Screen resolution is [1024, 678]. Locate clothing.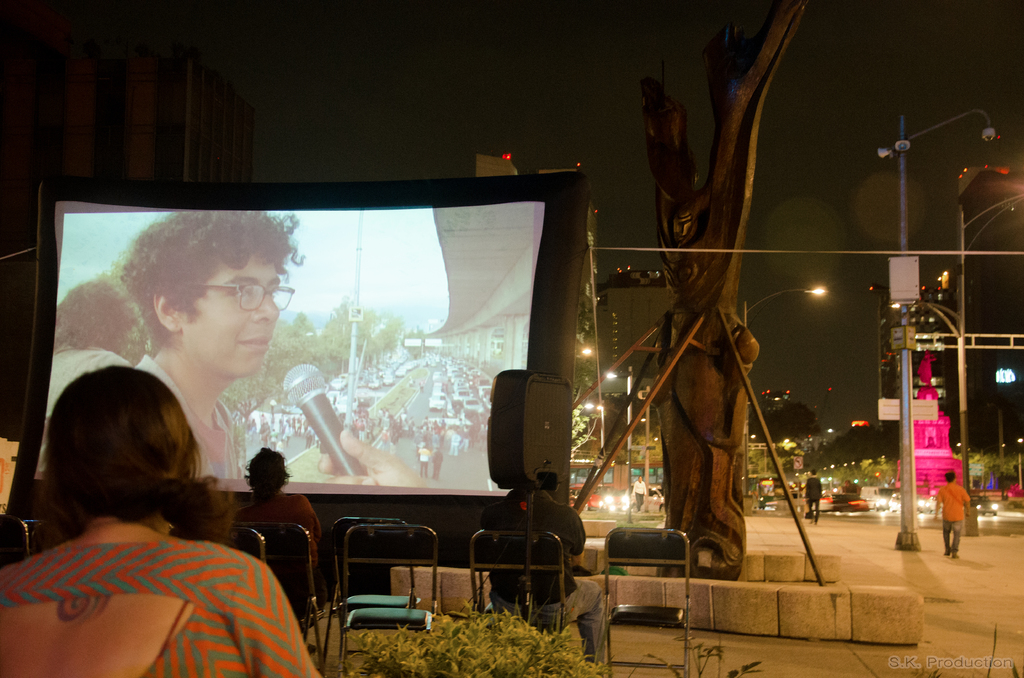
[806, 476, 827, 519].
